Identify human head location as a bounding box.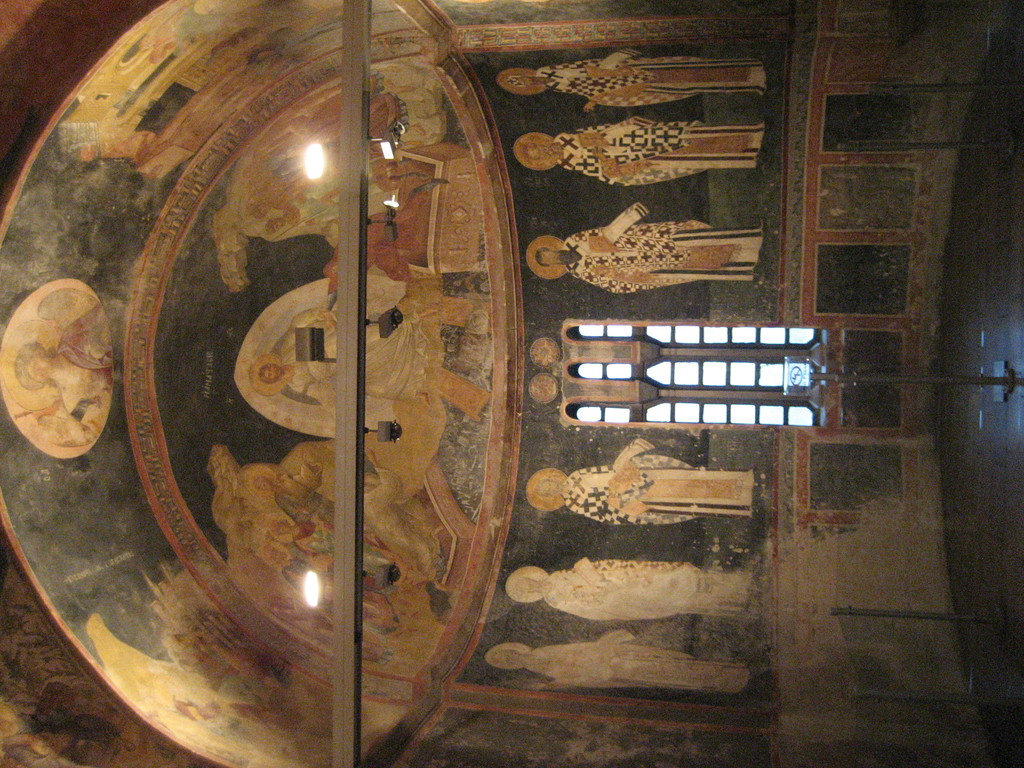
bbox=(253, 474, 271, 497).
